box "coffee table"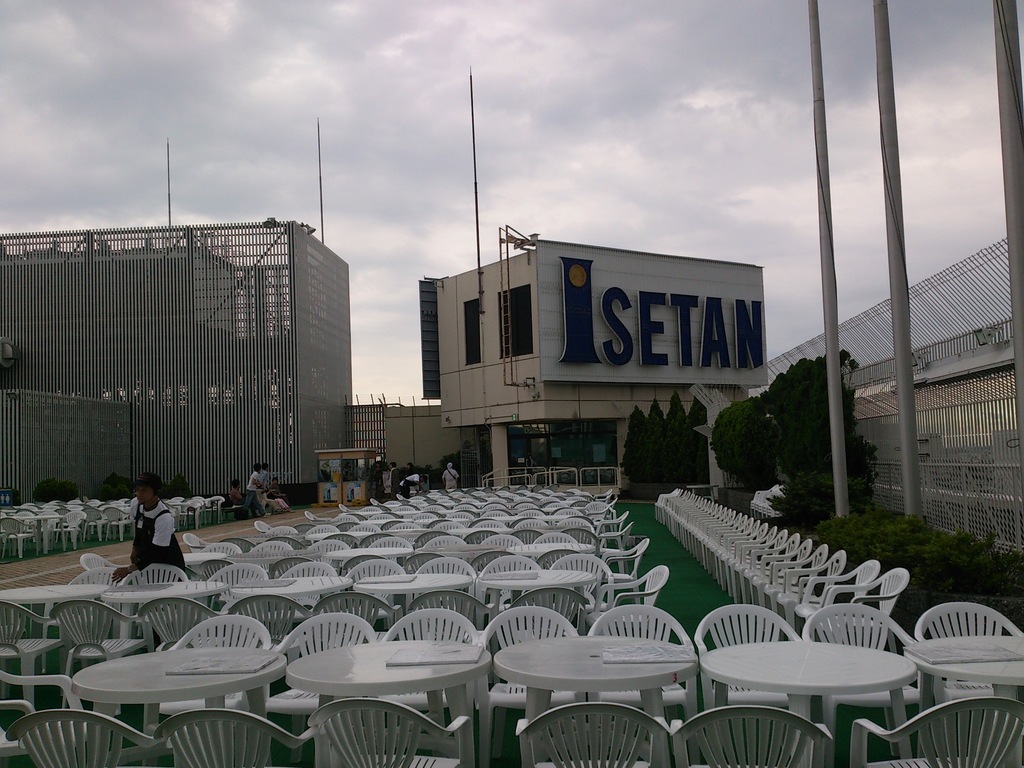
BBox(358, 574, 469, 609)
